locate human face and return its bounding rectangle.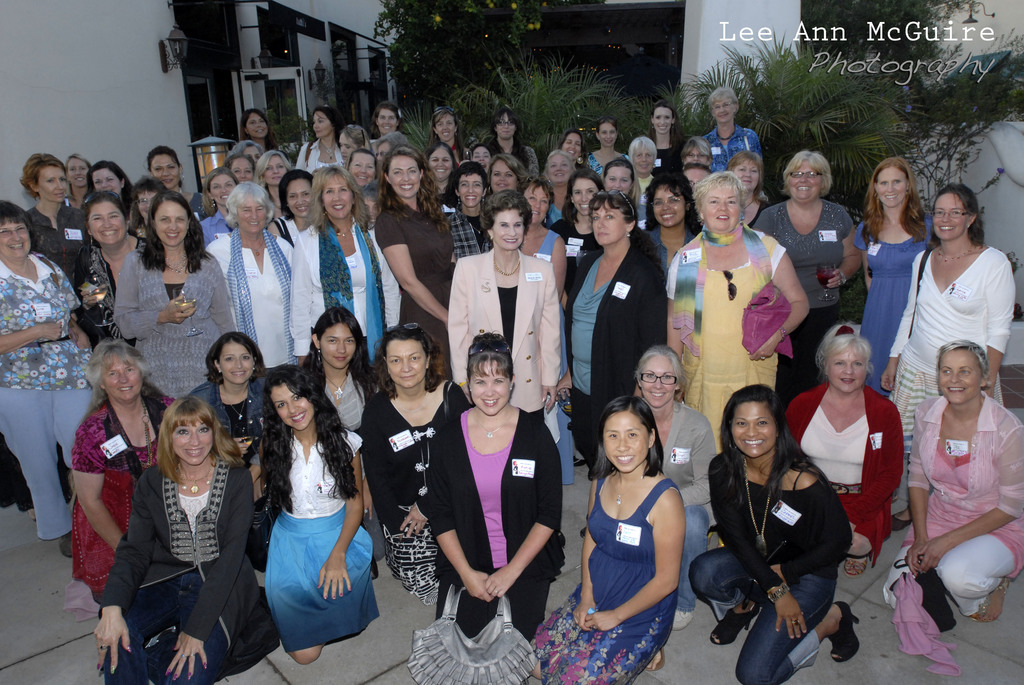
left=223, top=343, right=254, bottom=384.
